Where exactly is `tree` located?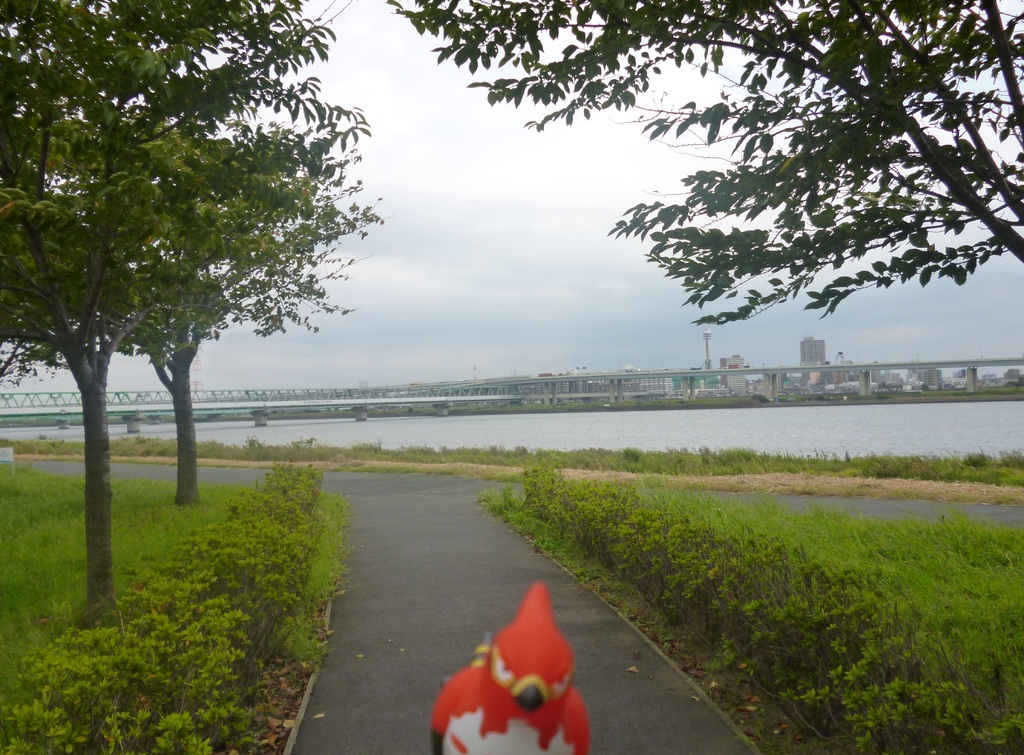
Its bounding box is (left=0, top=99, right=399, bottom=505).
